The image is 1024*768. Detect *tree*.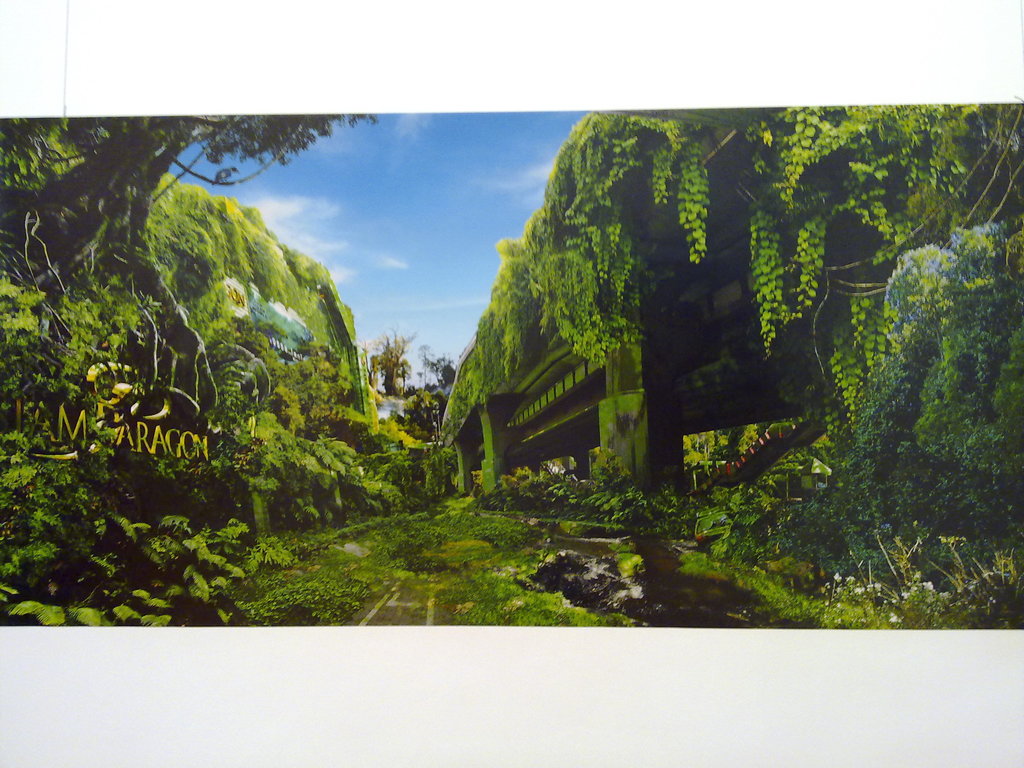
Detection: x1=357, y1=326, x2=416, y2=397.
